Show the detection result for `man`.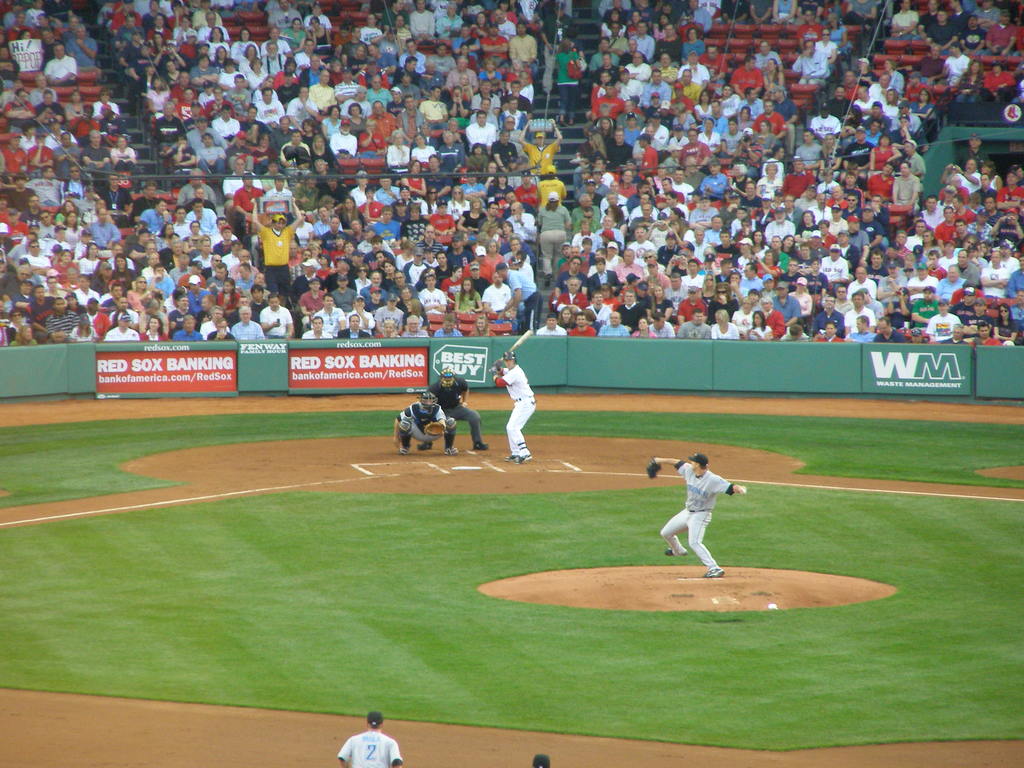
314, 287, 342, 324.
